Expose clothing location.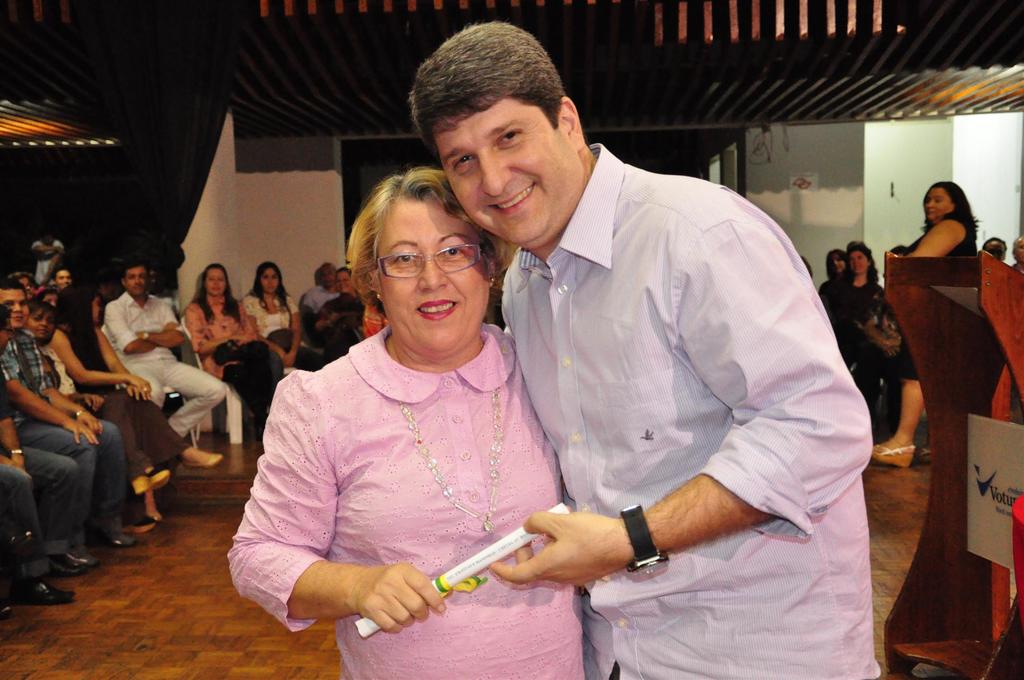
Exposed at (827, 277, 886, 410).
